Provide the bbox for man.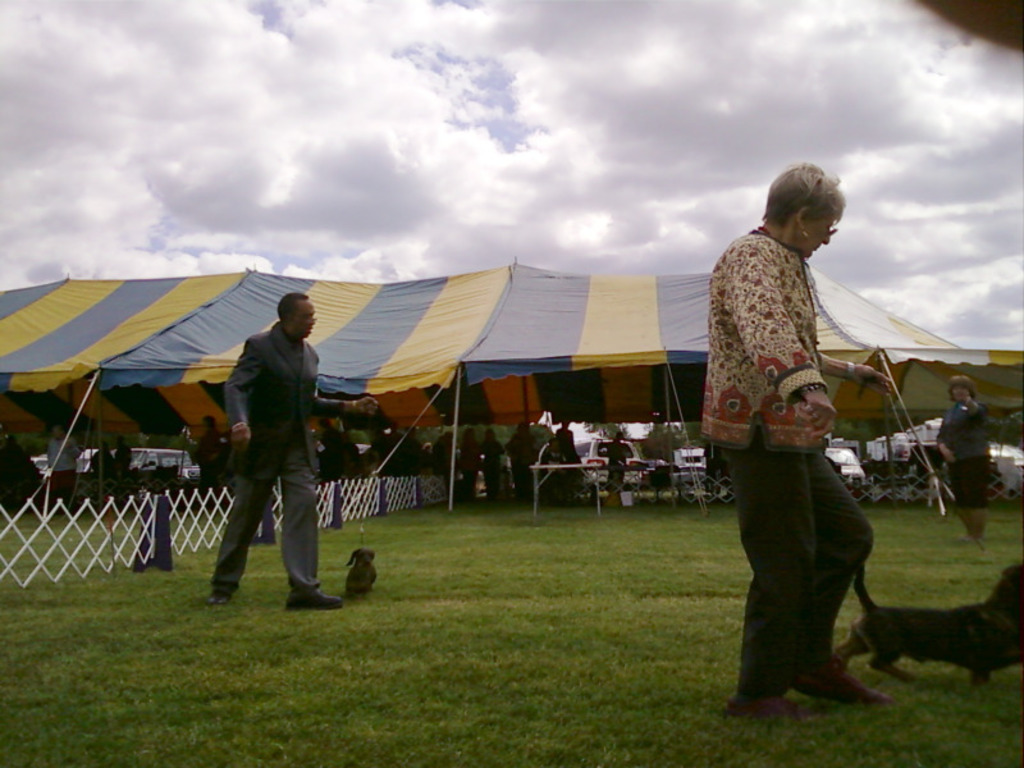
box=[230, 297, 353, 588].
